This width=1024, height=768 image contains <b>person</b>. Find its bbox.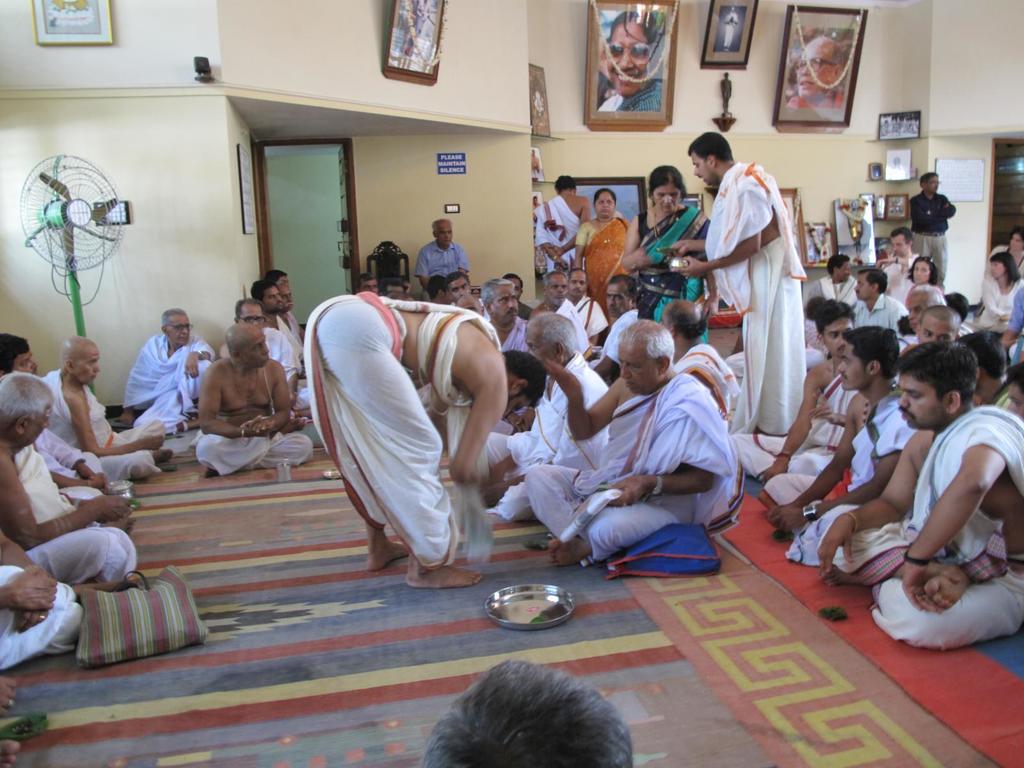
[x1=870, y1=226, x2=916, y2=299].
